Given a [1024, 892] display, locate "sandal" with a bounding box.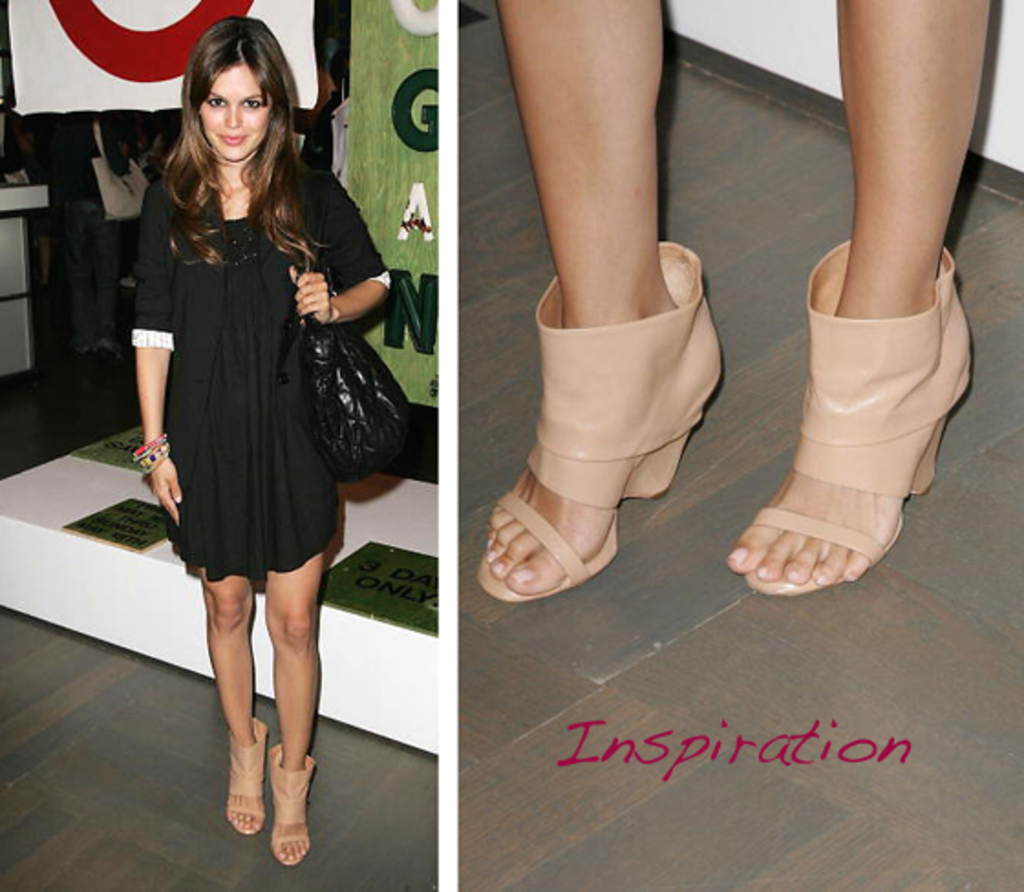
Located: (left=263, top=746, right=315, bottom=861).
